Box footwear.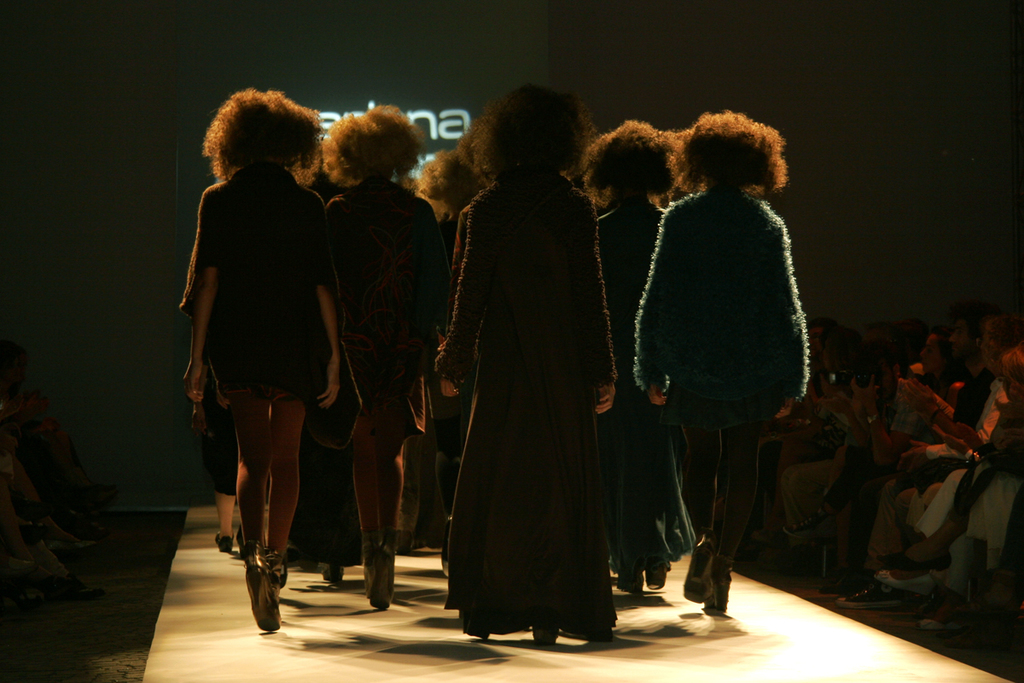
x1=617 y1=572 x2=641 y2=594.
